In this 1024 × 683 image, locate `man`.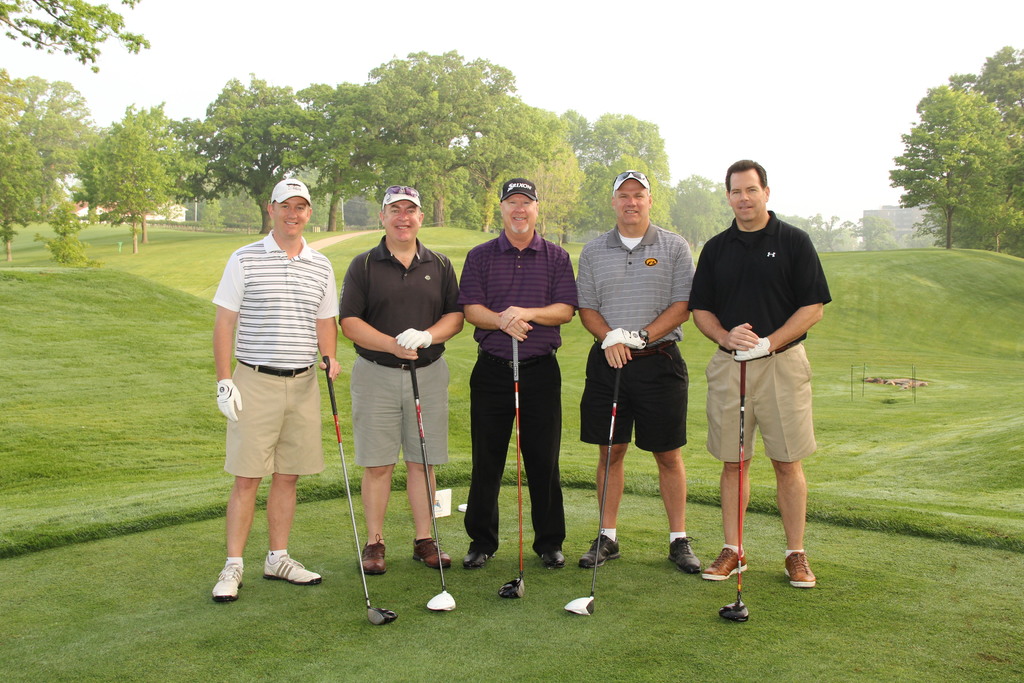
Bounding box: select_region(703, 140, 836, 604).
